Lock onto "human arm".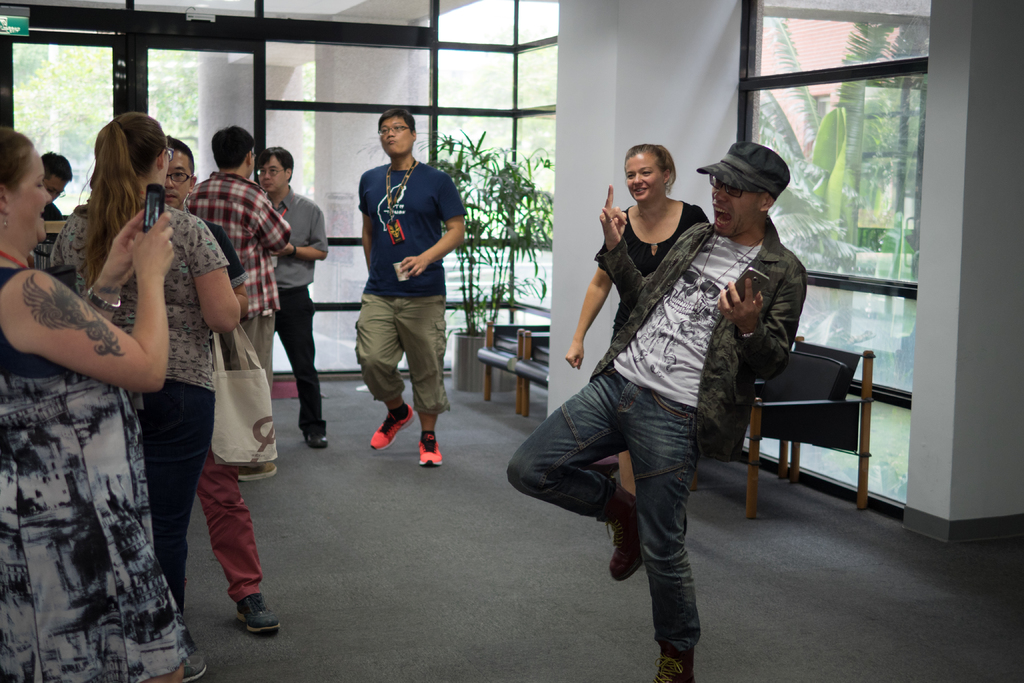
Locked: x1=28 y1=208 x2=182 y2=418.
